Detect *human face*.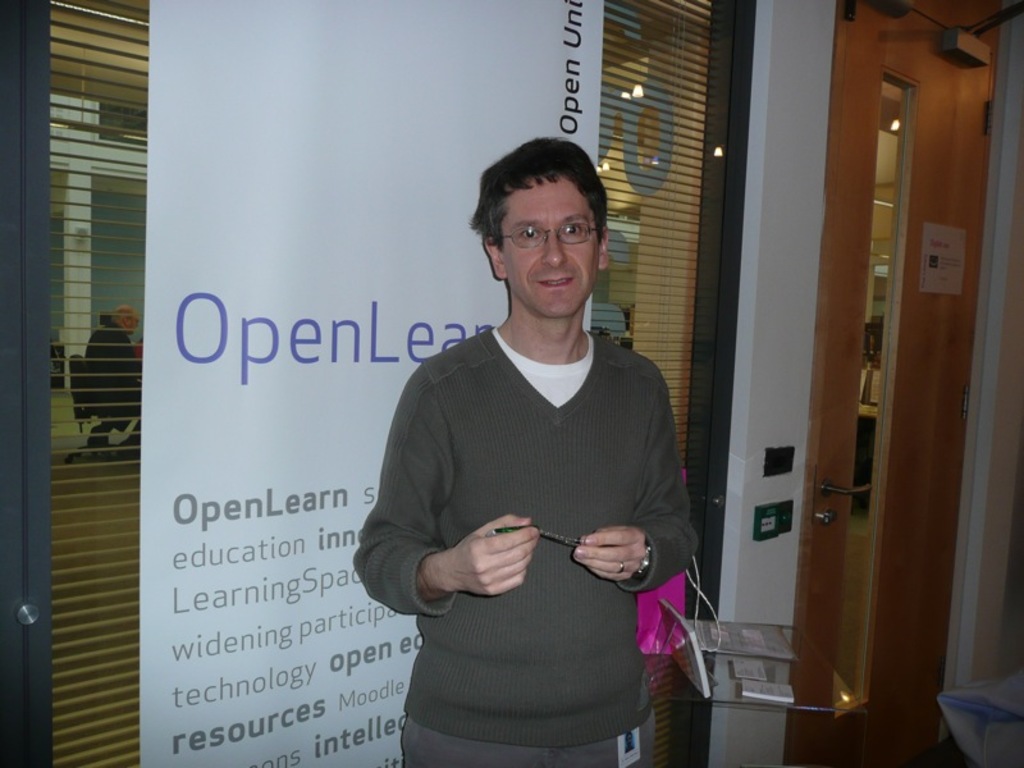
Detected at pyautogui.locateOnScreen(500, 172, 600, 321).
